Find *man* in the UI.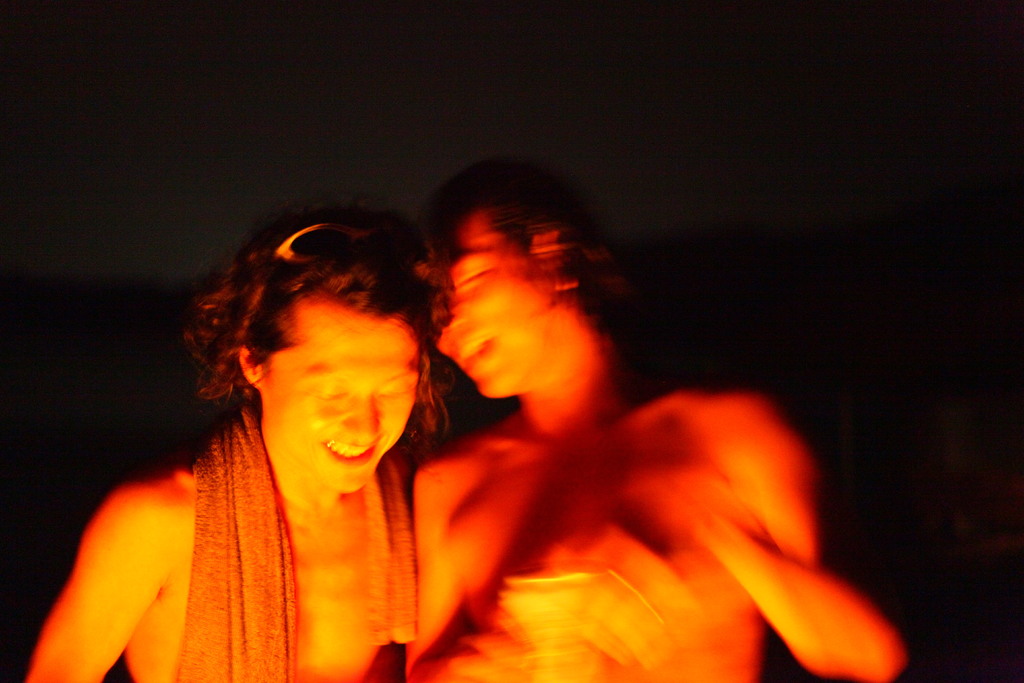
UI element at <bbox>29, 208, 467, 682</bbox>.
